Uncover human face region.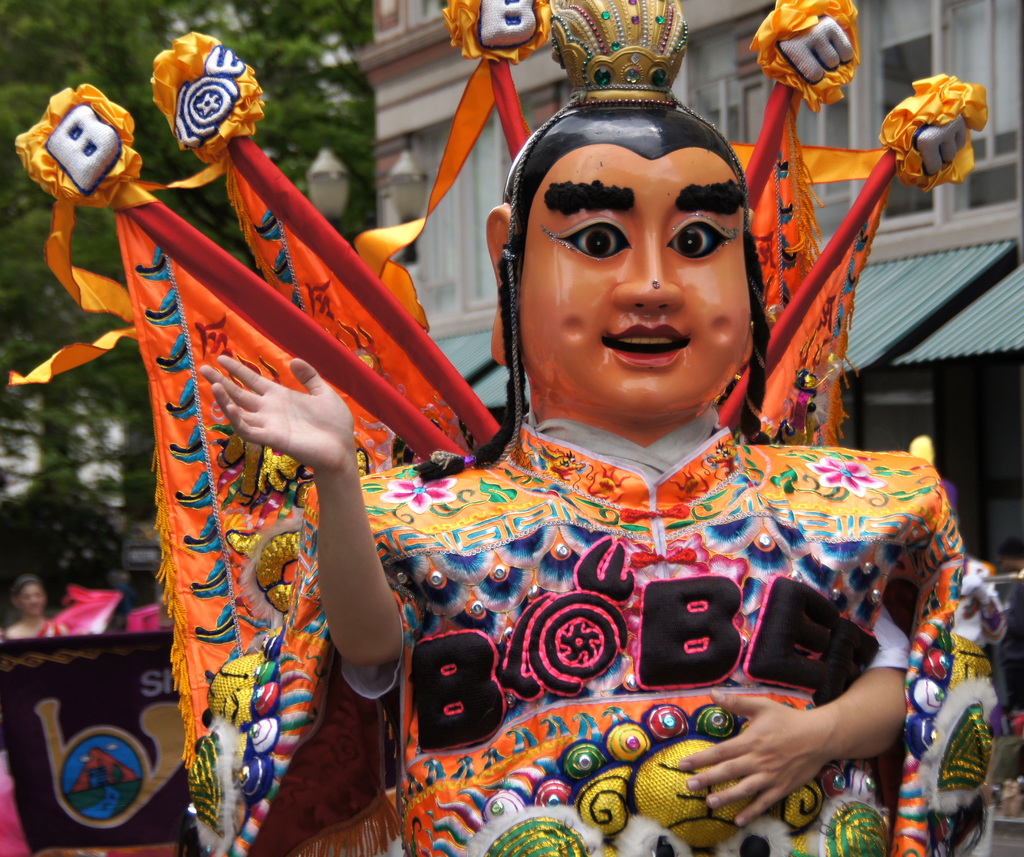
Uncovered: <box>515,148,753,419</box>.
